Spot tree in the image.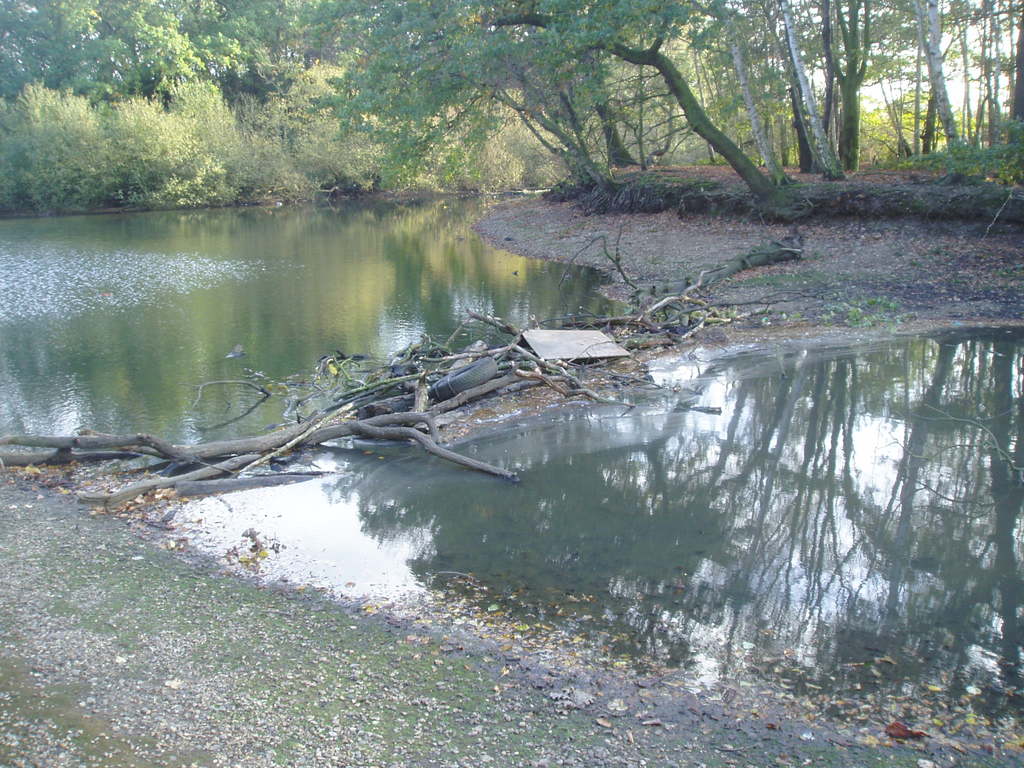
tree found at select_region(0, 75, 121, 212).
